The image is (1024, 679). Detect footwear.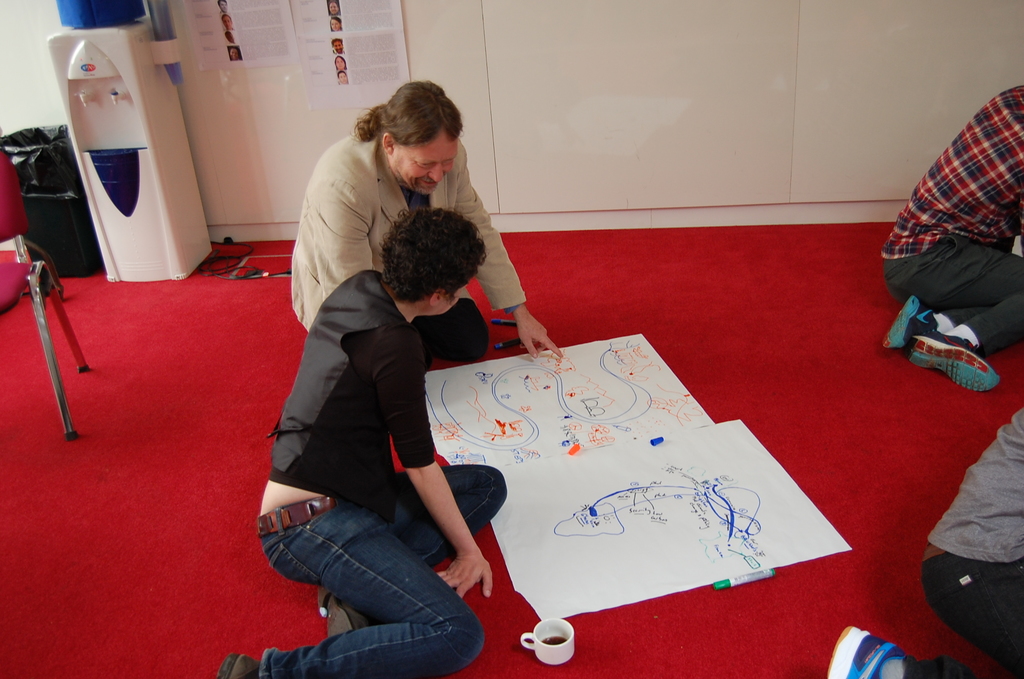
Detection: detection(218, 655, 262, 678).
